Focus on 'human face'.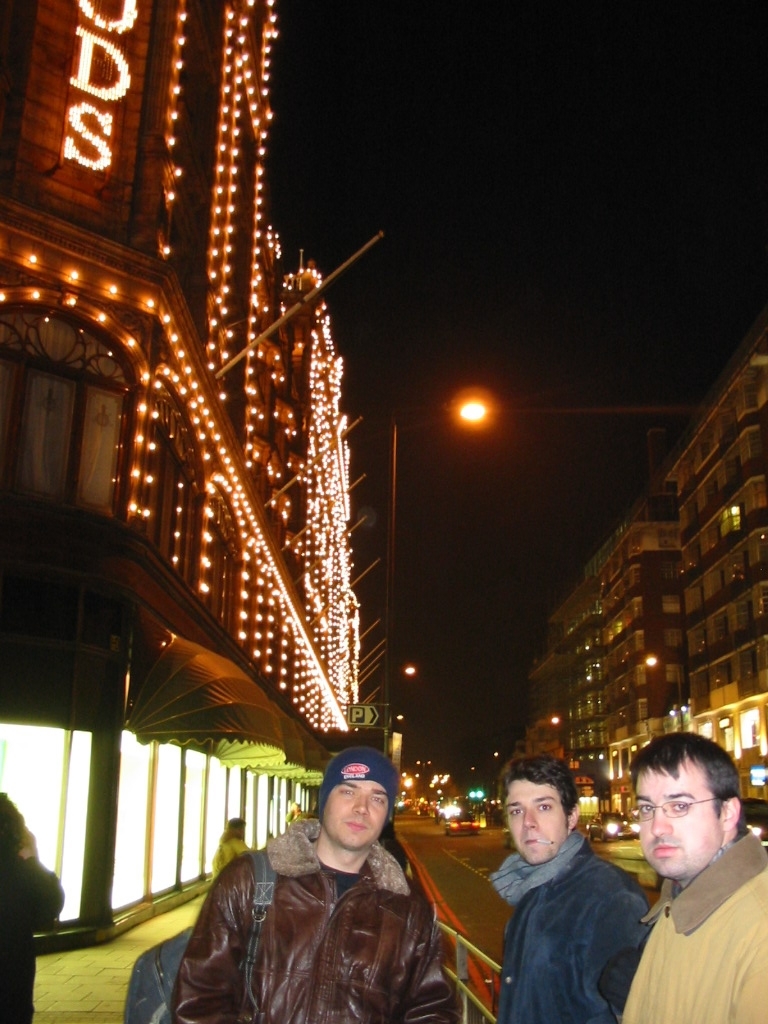
Focused at [x1=633, y1=760, x2=717, y2=880].
